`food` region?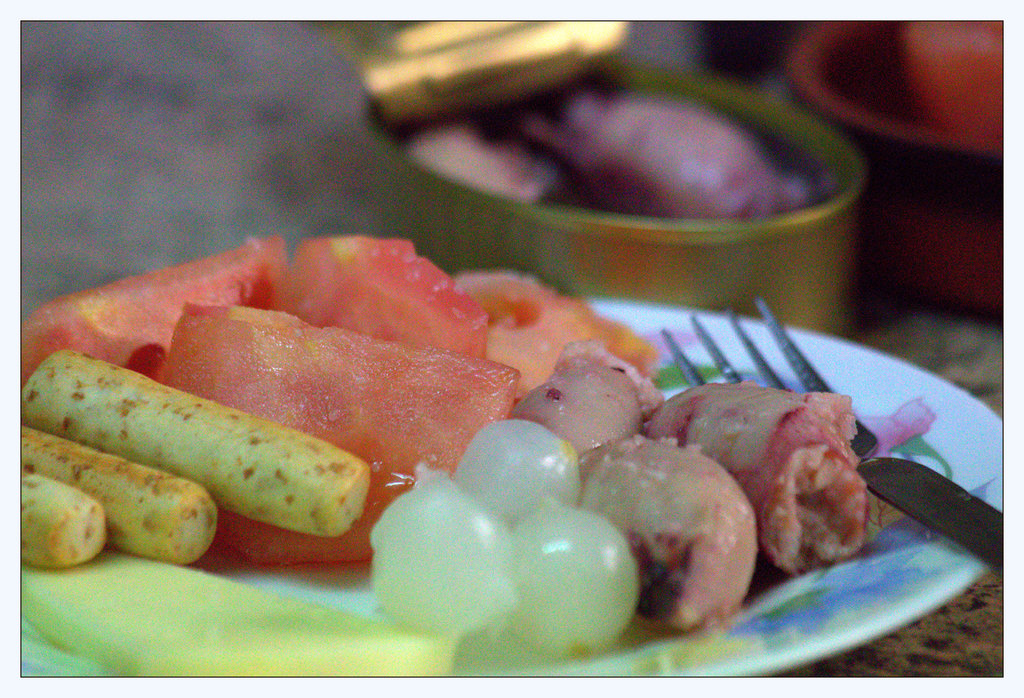
{"x1": 38, "y1": 225, "x2": 924, "y2": 617}
